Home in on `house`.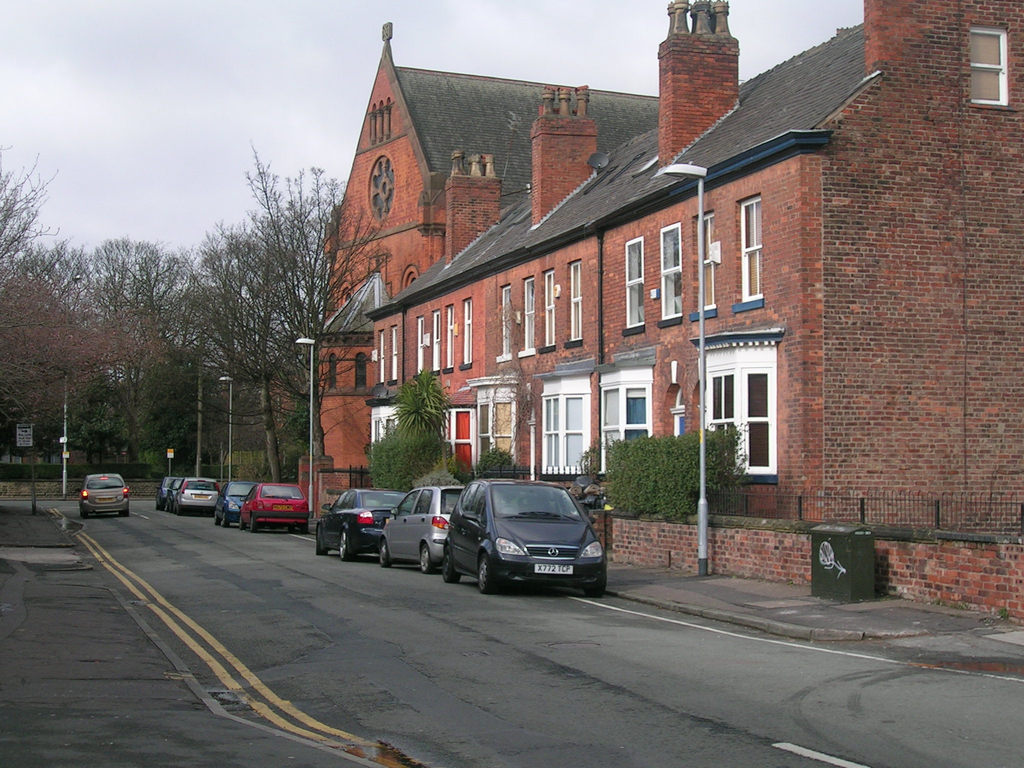
Homed in at 362,0,1023,617.
